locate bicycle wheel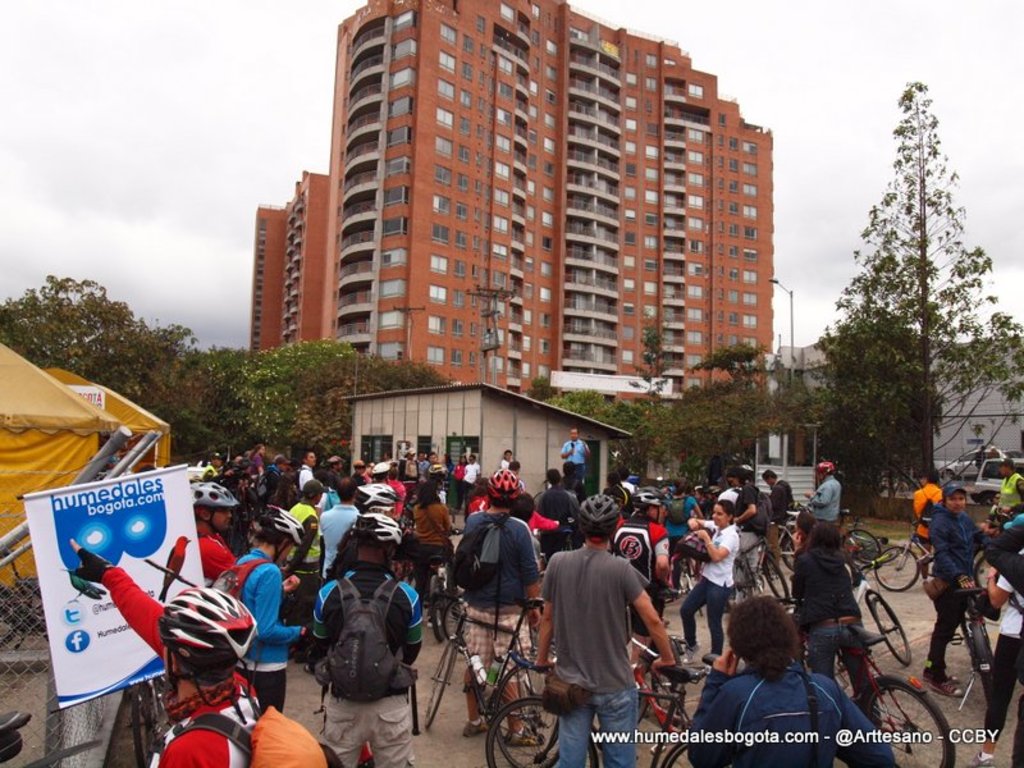
l=129, t=684, r=151, b=767
